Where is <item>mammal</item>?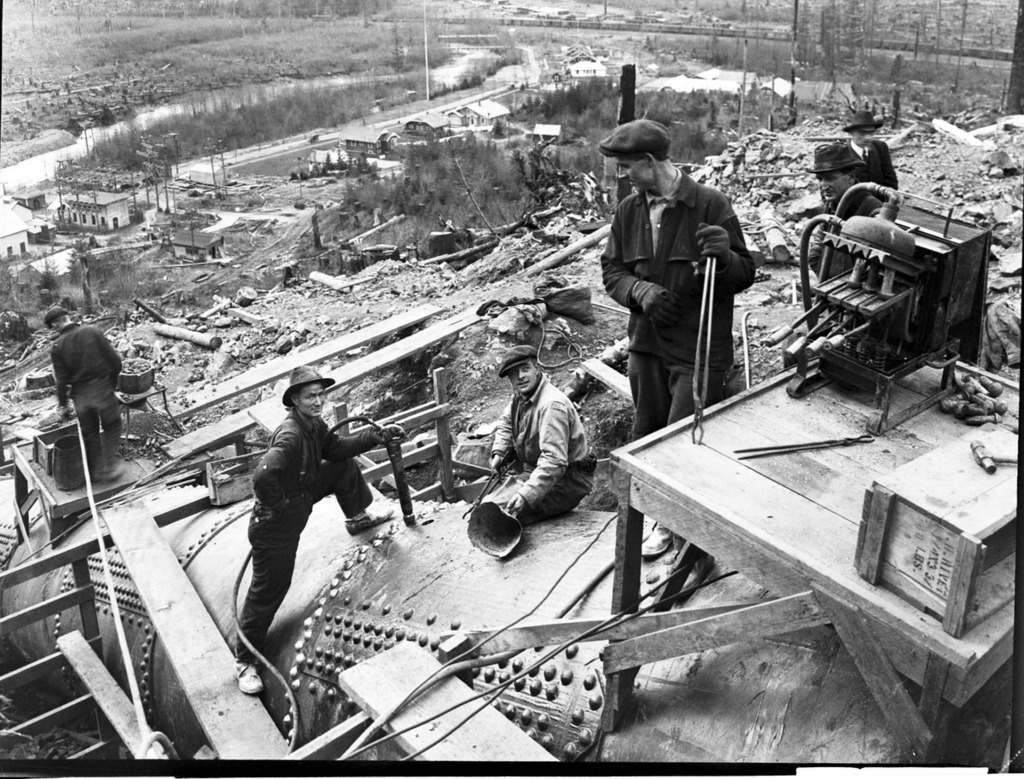
region(840, 108, 899, 196).
